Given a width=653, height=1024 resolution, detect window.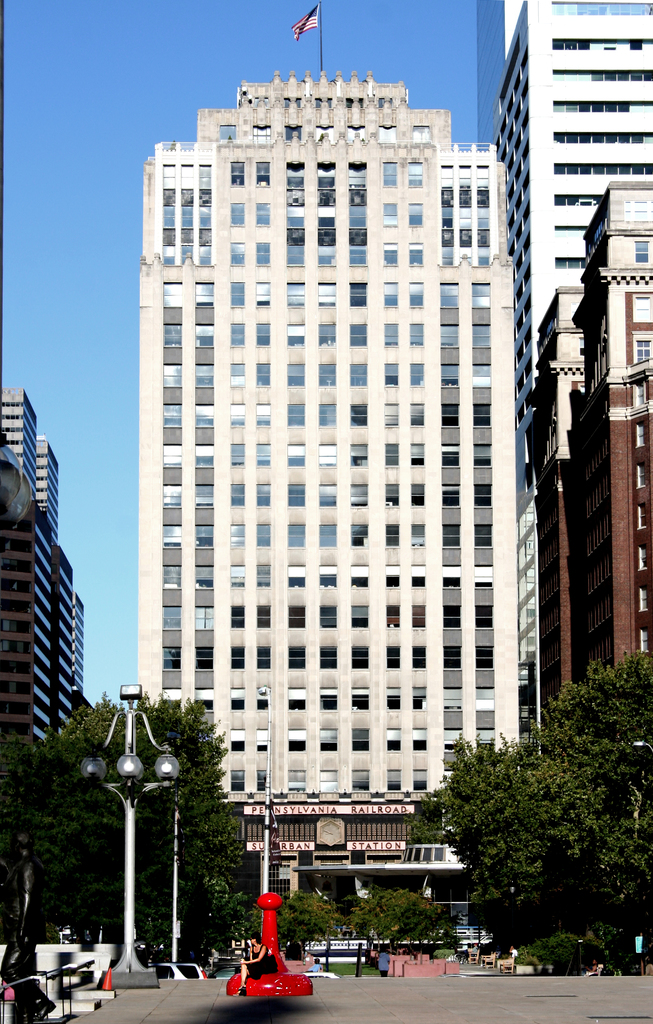
385,728,399,751.
